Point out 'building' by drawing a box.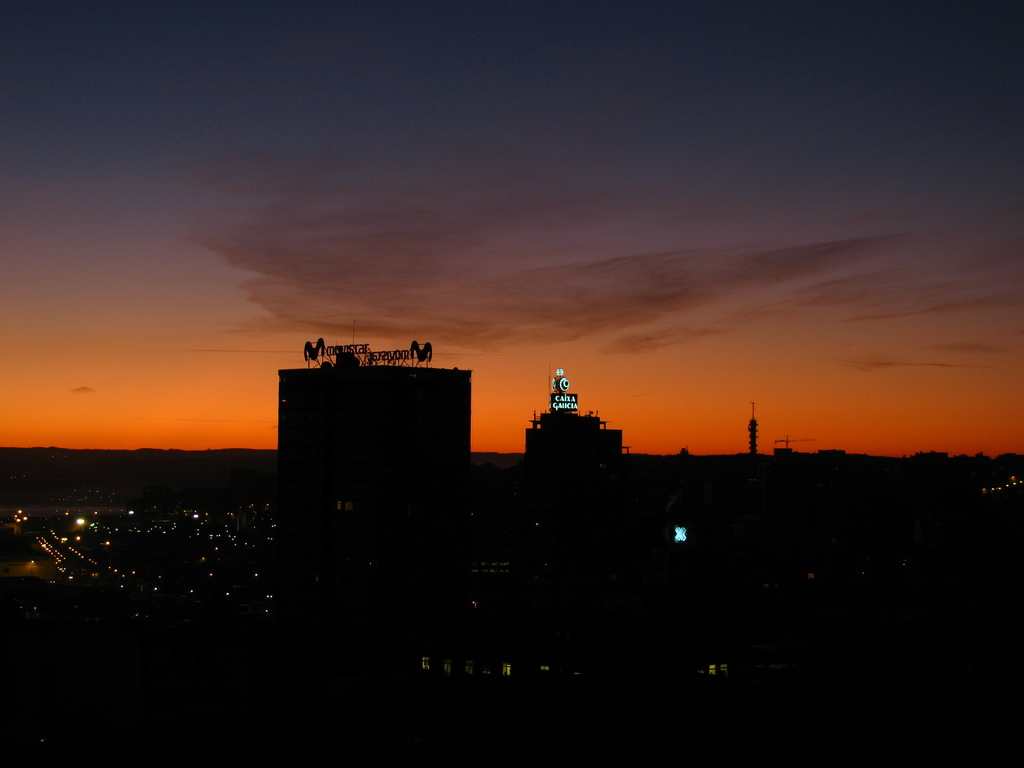
280, 368, 470, 621.
